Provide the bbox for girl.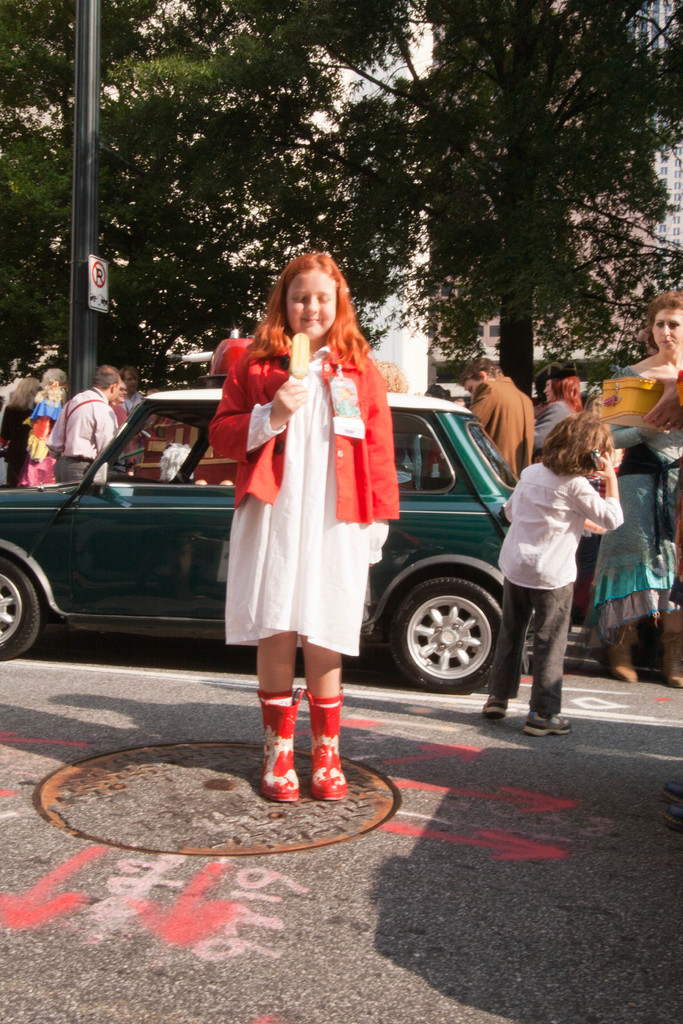
210,248,398,803.
